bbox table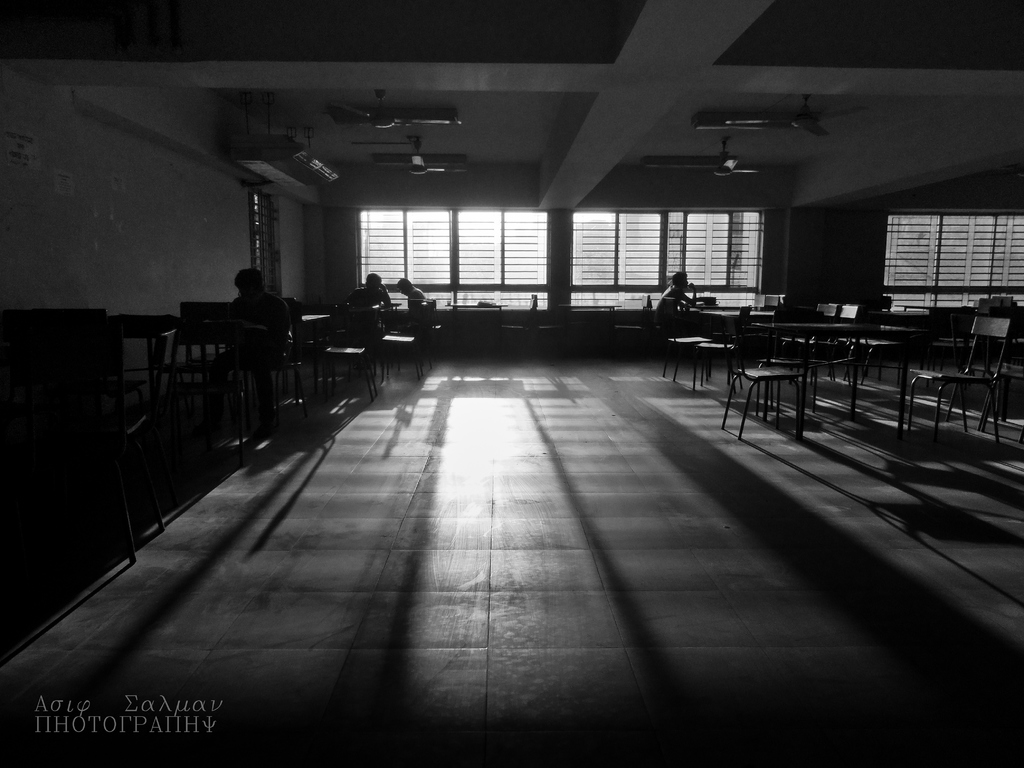
detection(92, 305, 191, 459)
